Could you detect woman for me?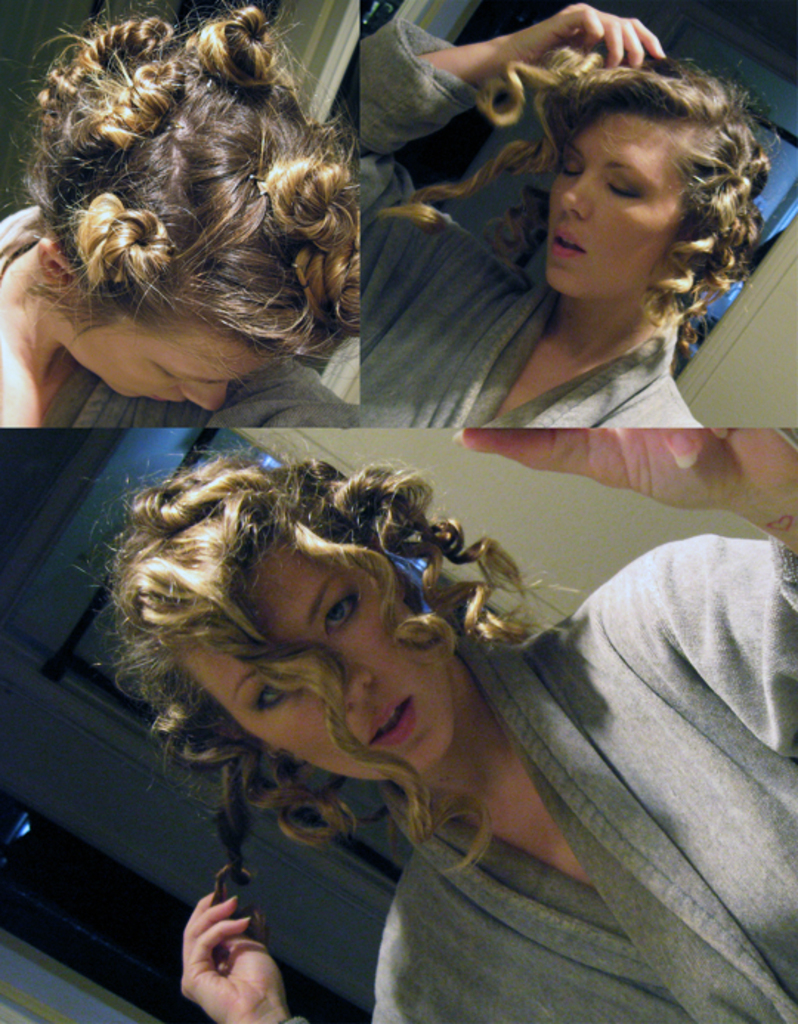
Detection result: {"x1": 361, "y1": 3, "x2": 785, "y2": 427}.
